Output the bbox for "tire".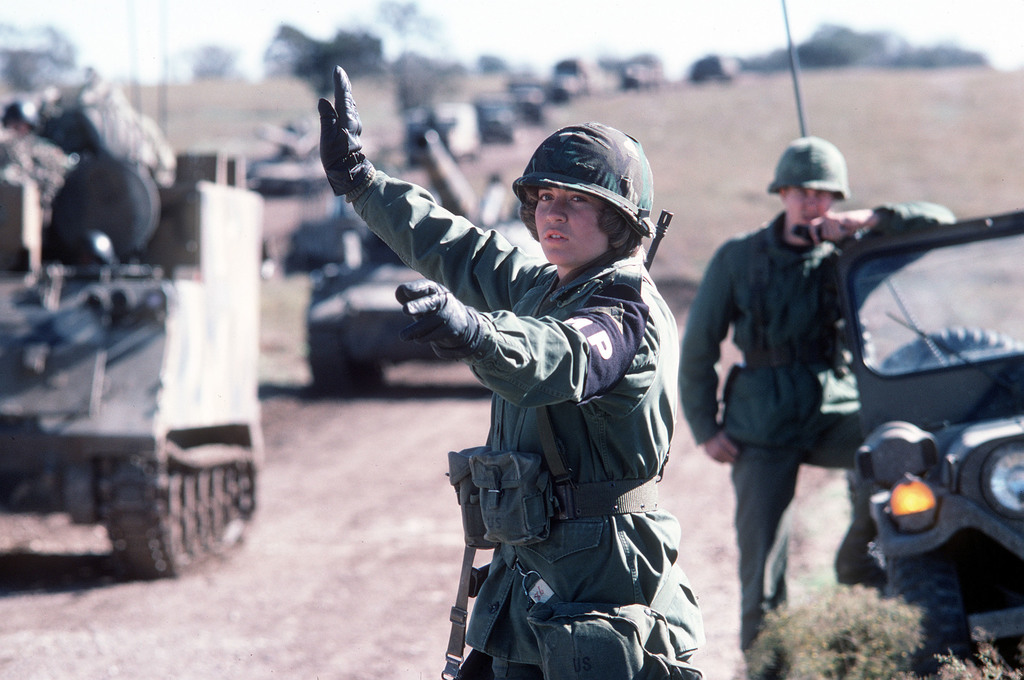
886 543 972 670.
